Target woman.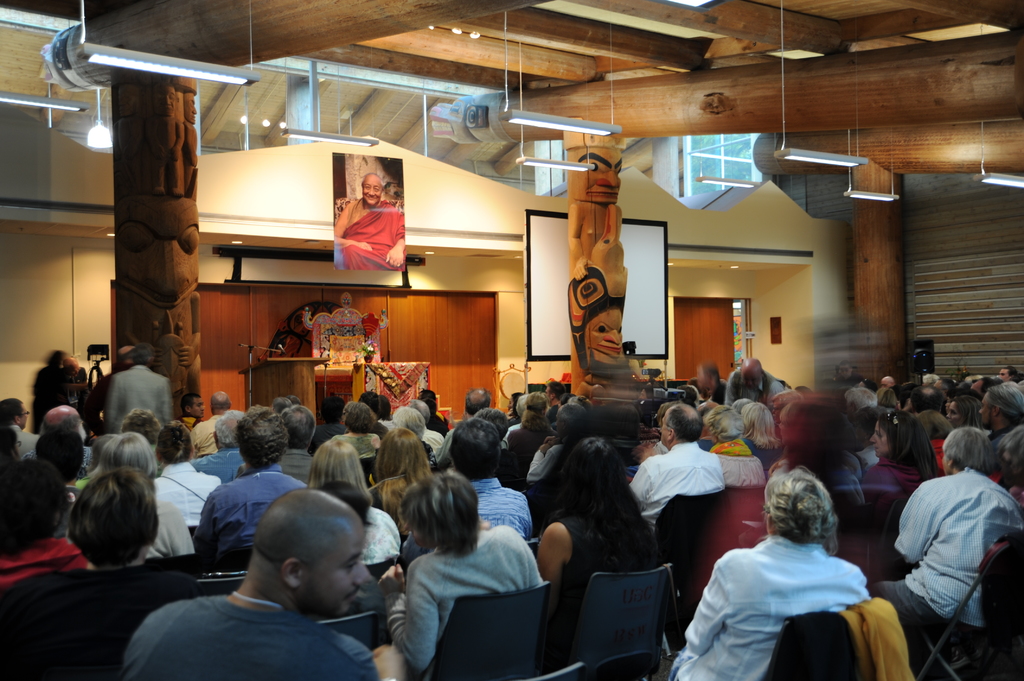
Target region: 530/416/678/666.
